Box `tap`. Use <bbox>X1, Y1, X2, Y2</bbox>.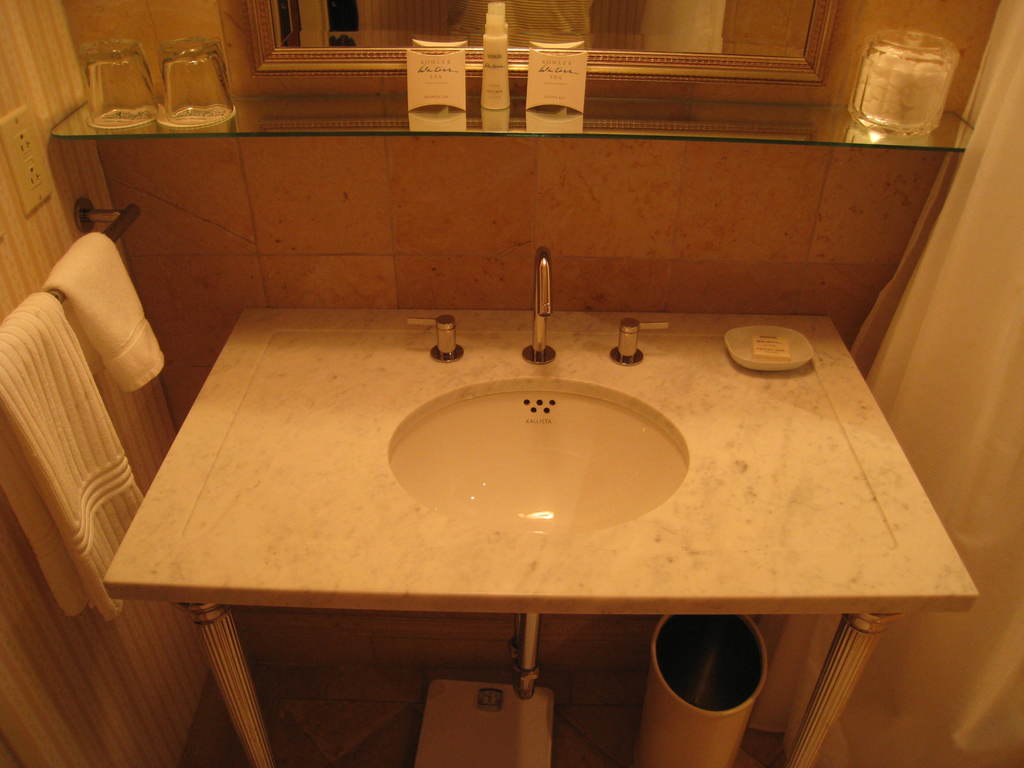
<bbox>513, 247, 580, 387</bbox>.
